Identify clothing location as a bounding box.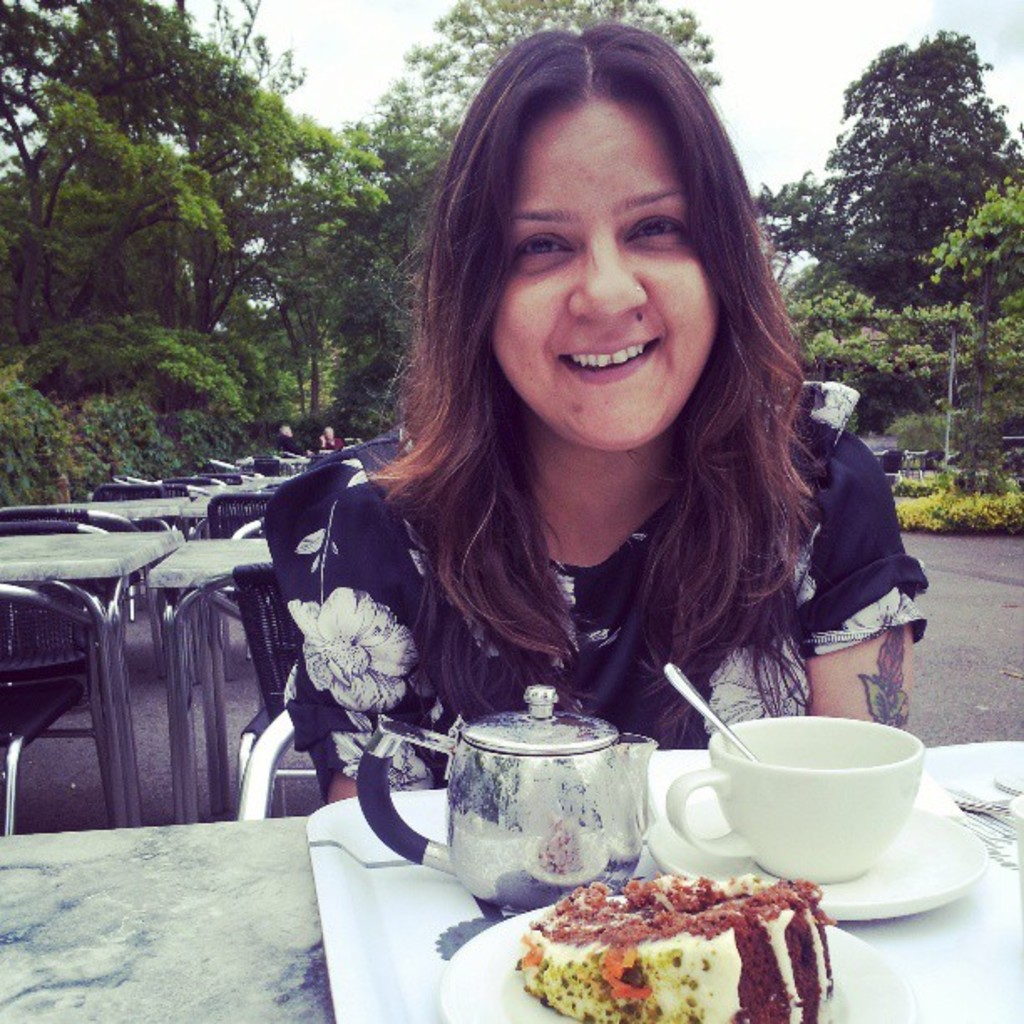
x1=310 y1=306 x2=919 y2=771.
